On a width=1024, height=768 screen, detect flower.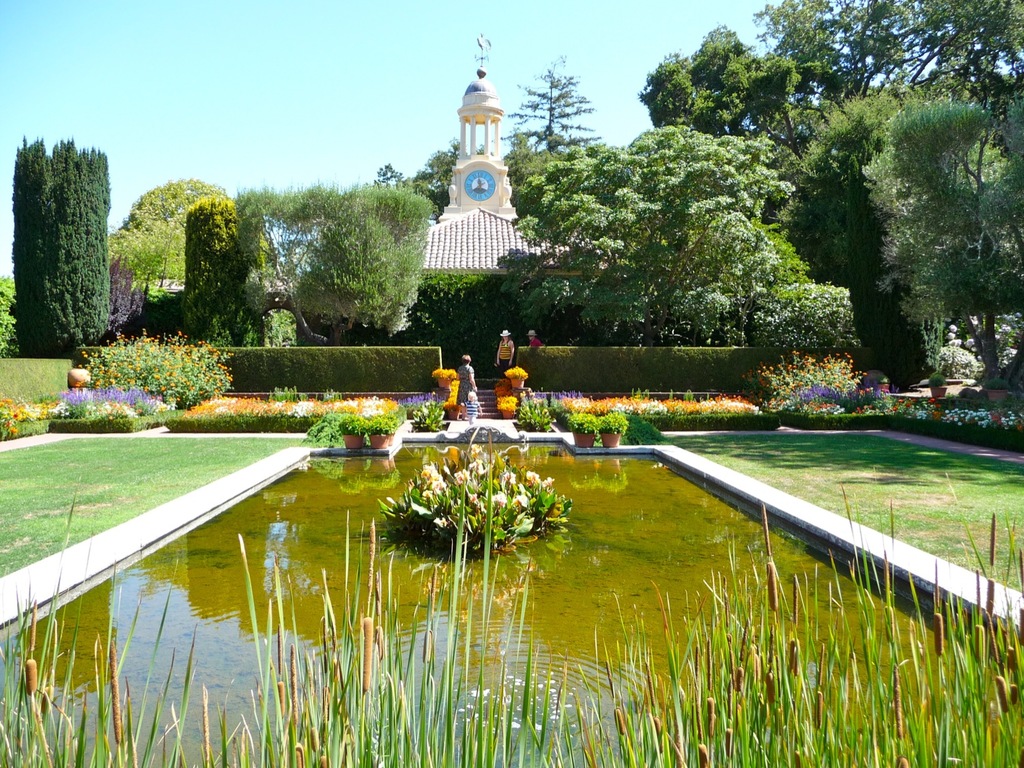
detection(514, 494, 528, 500).
